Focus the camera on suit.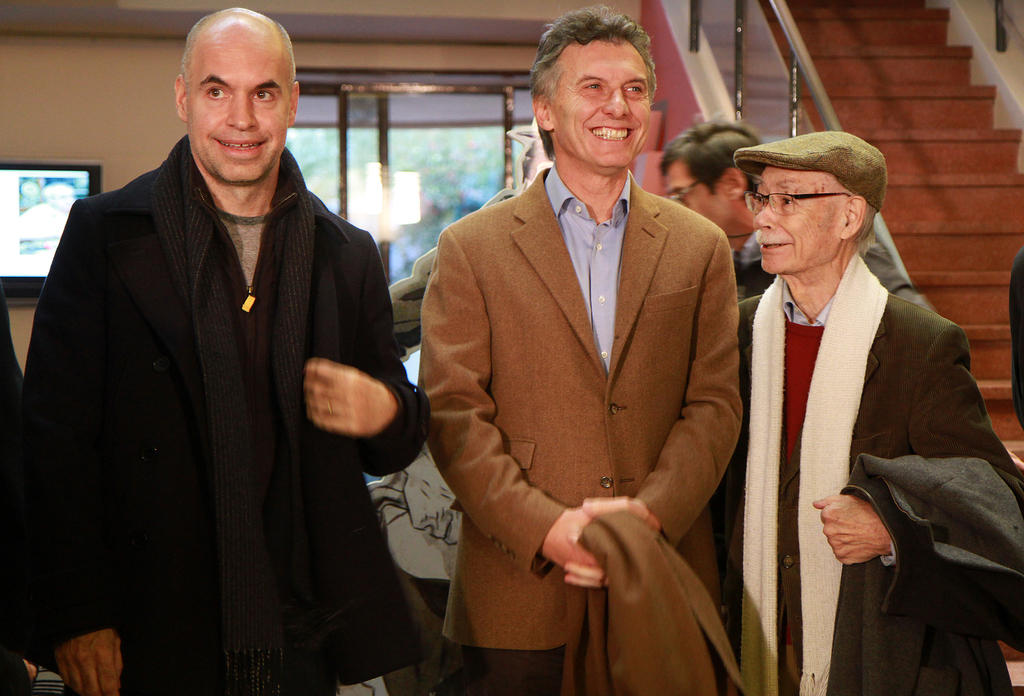
Focus region: bbox=(736, 271, 1023, 695).
